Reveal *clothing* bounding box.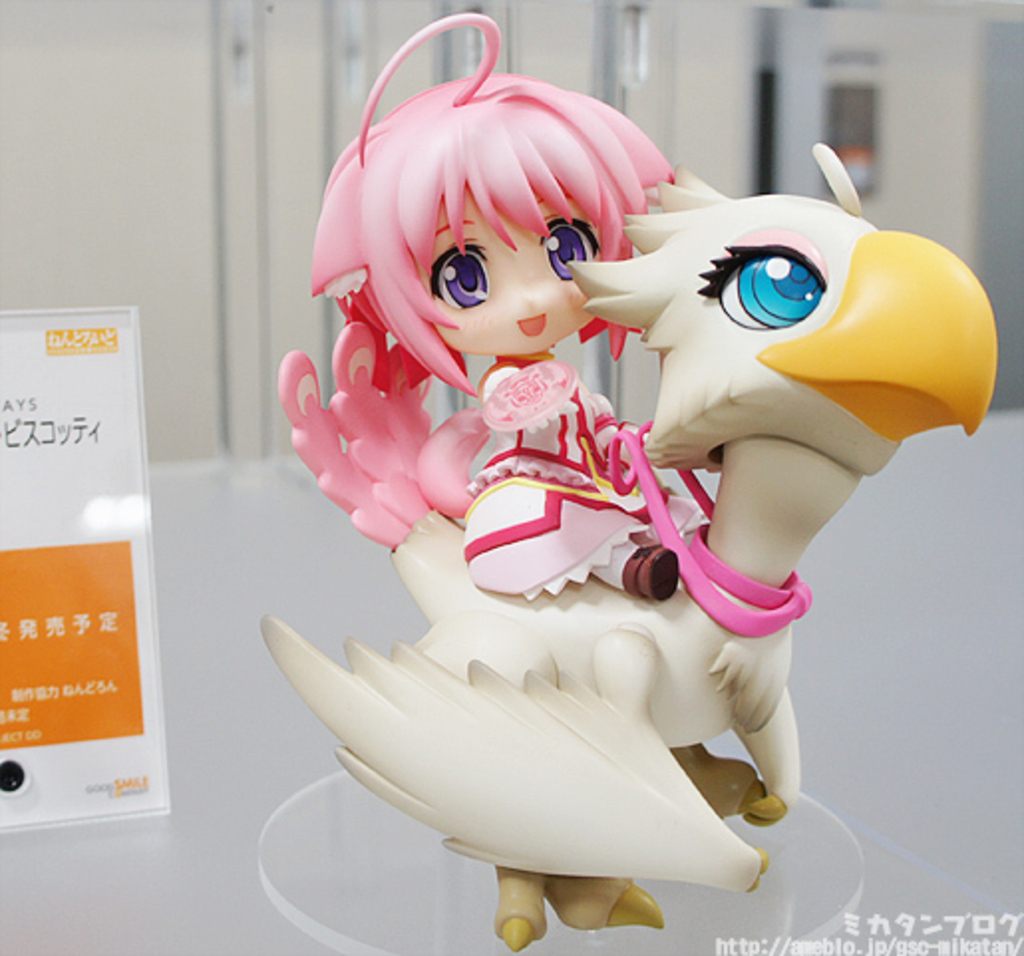
Revealed: x1=455, y1=360, x2=690, y2=610.
